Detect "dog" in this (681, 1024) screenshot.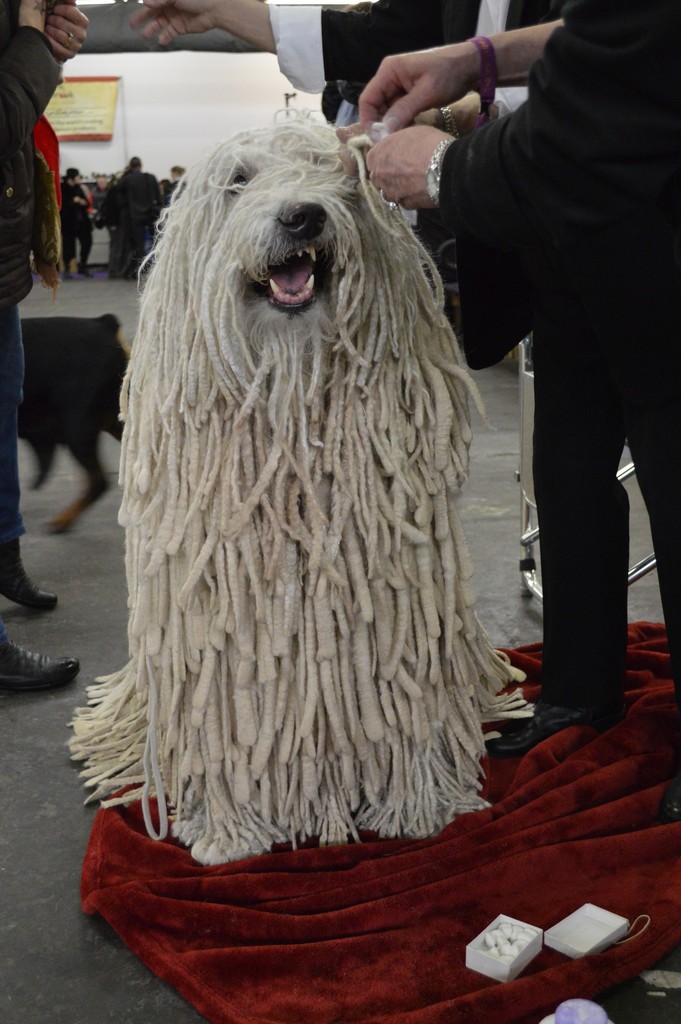
Detection: box(63, 115, 522, 861).
